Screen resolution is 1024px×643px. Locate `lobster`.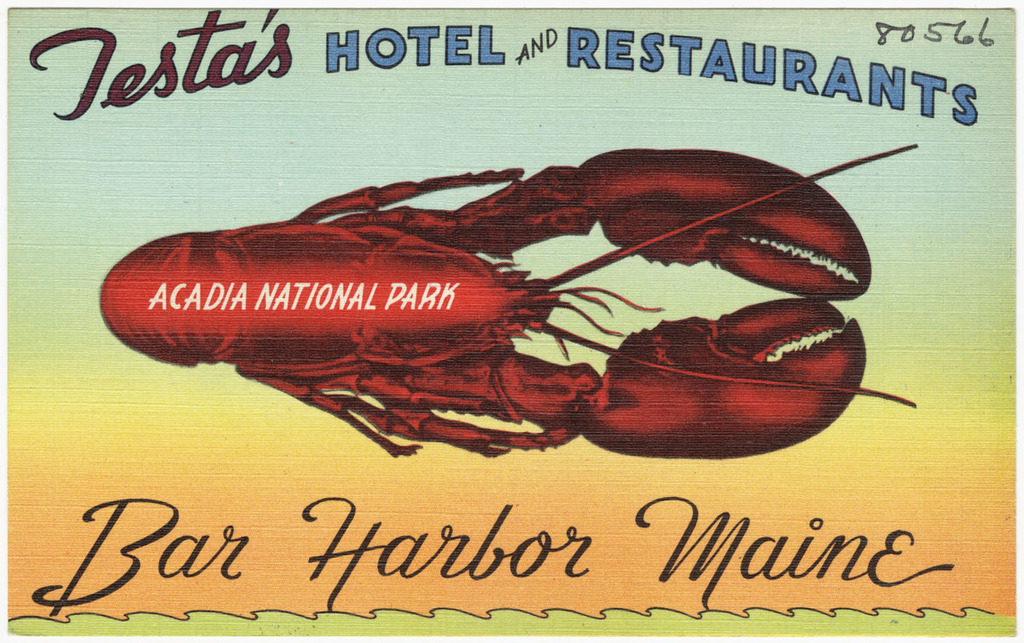
left=88, top=164, right=990, bottom=499.
